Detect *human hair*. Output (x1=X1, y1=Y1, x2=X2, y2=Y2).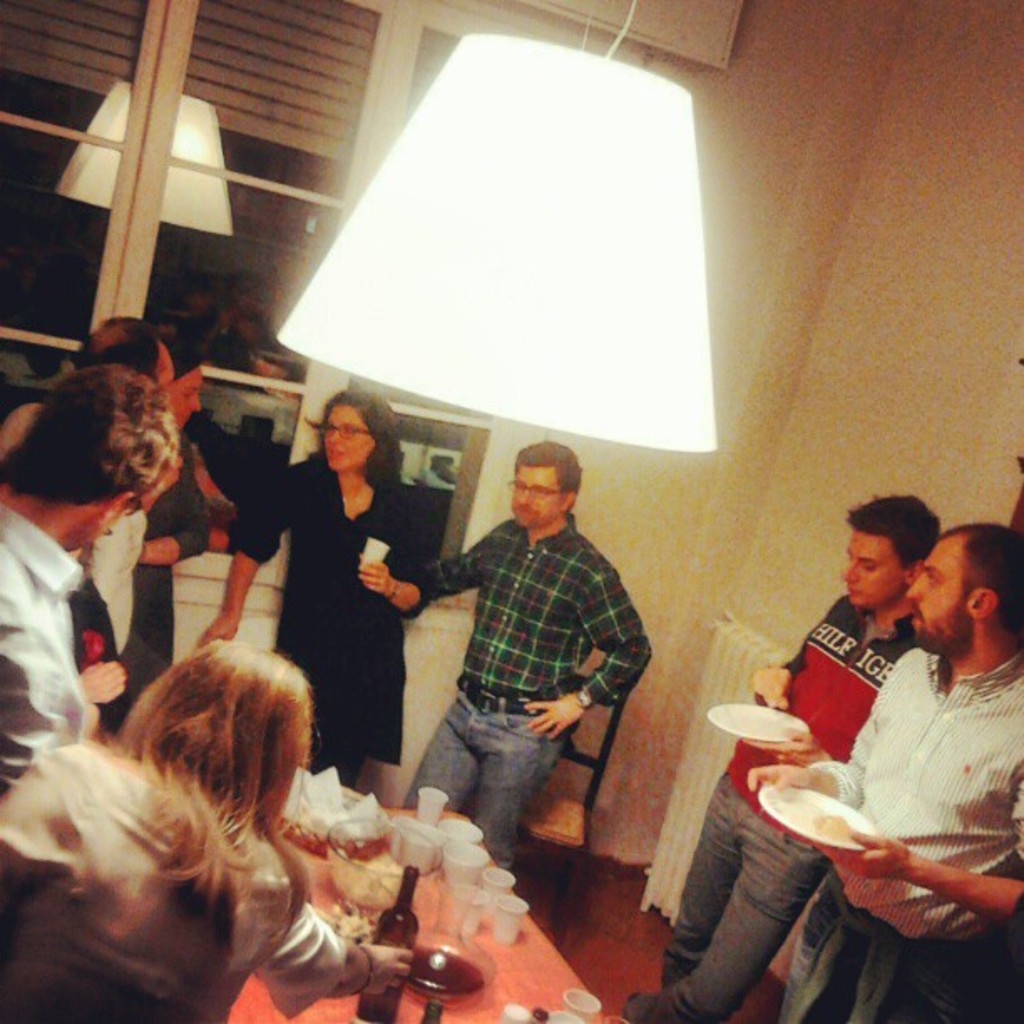
(x1=2, y1=366, x2=181, y2=507).
